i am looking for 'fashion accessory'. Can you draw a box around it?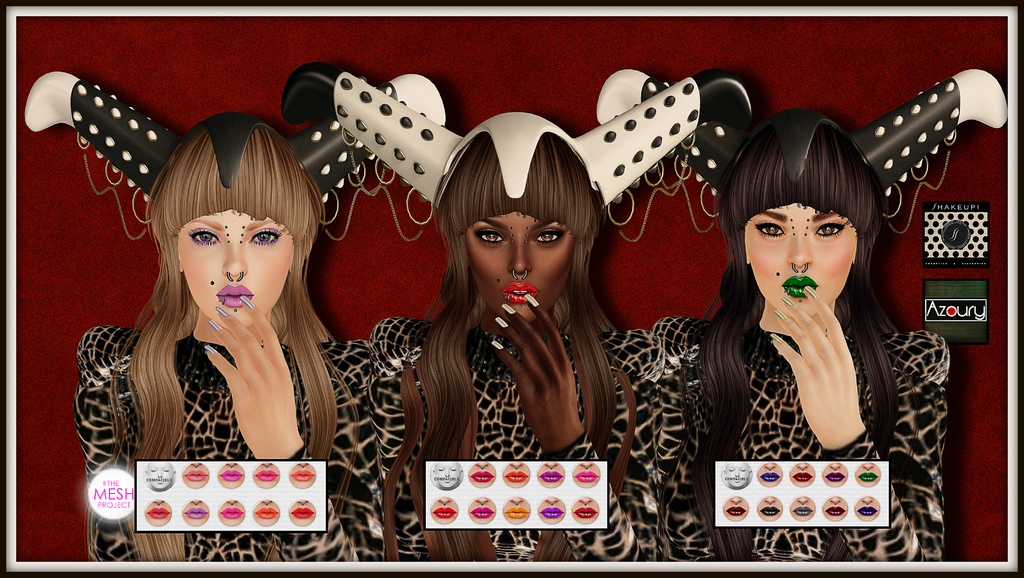
Sure, the bounding box is 512, 268, 531, 280.
